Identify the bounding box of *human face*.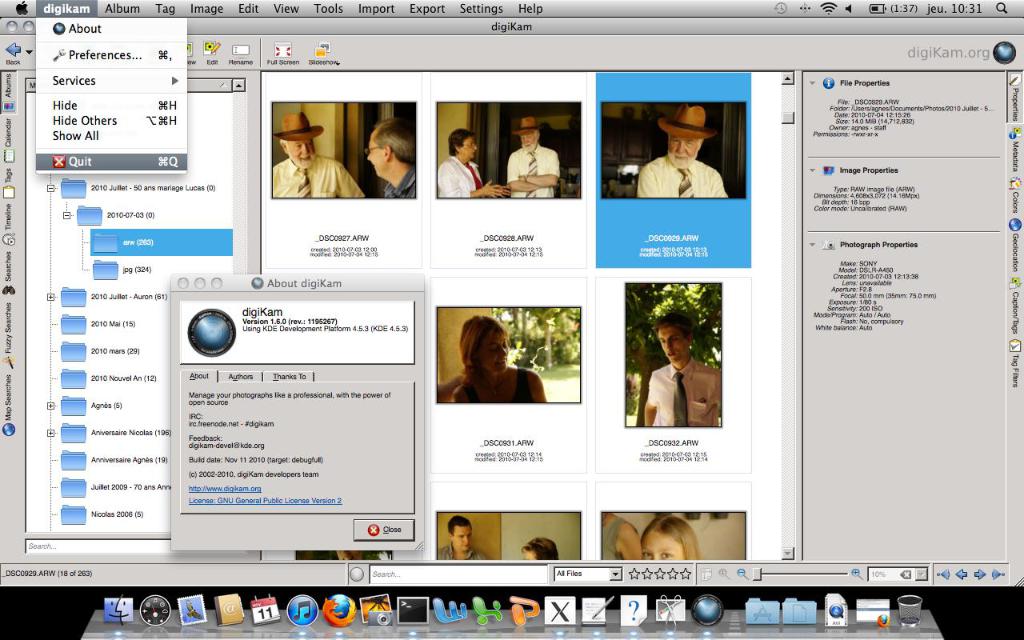
BBox(462, 138, 478, 159).
